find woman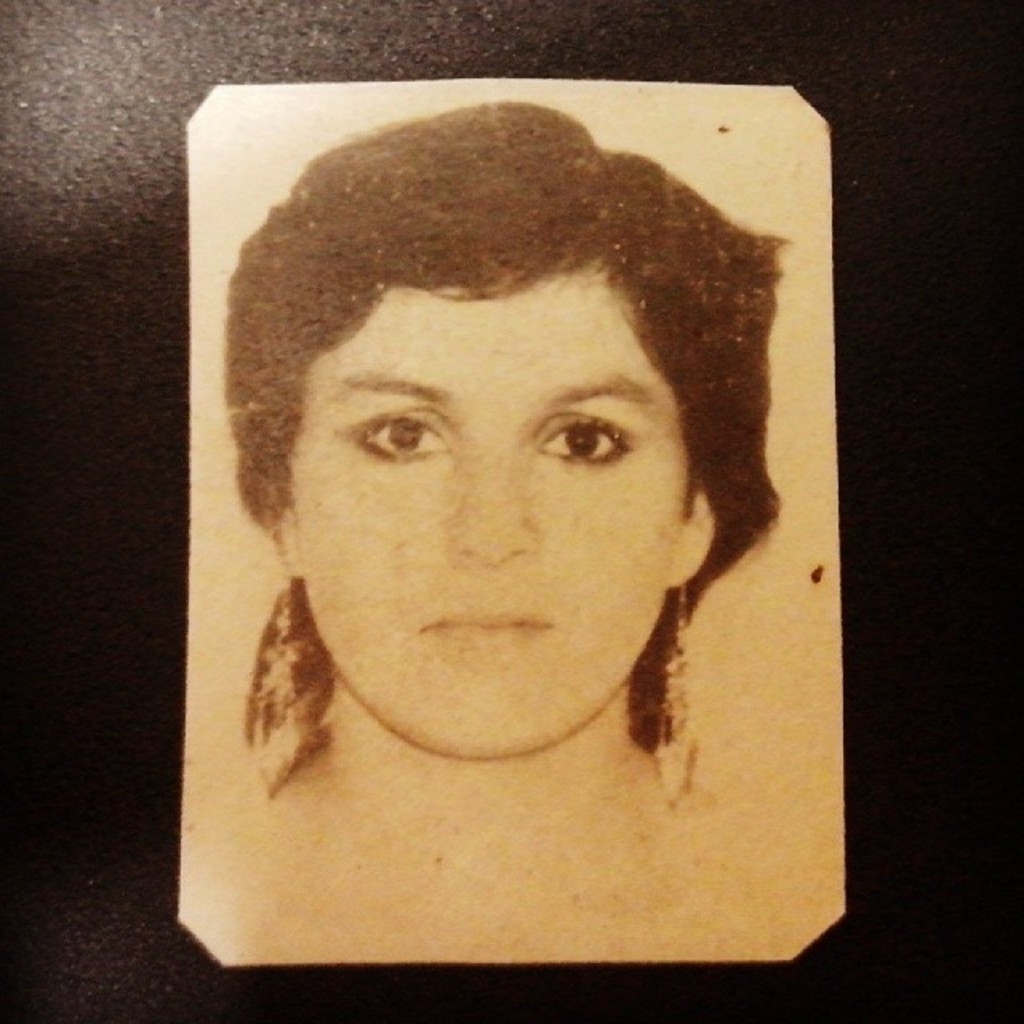
bbox=(221, 96, 790, 810)
